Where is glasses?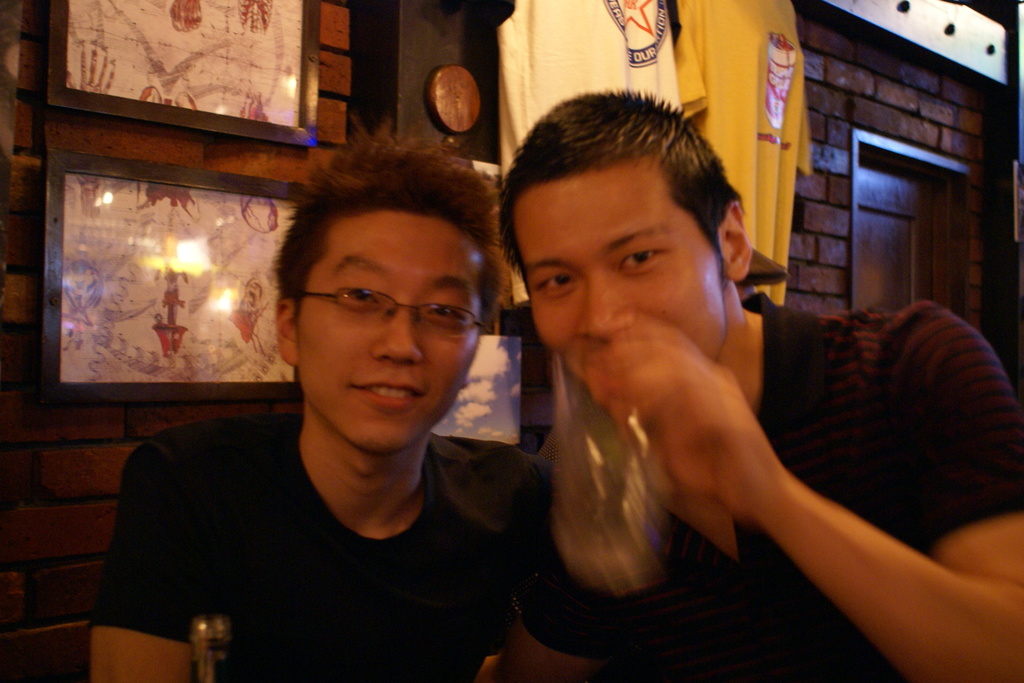
bbox=[290, 273, 489, 347].
